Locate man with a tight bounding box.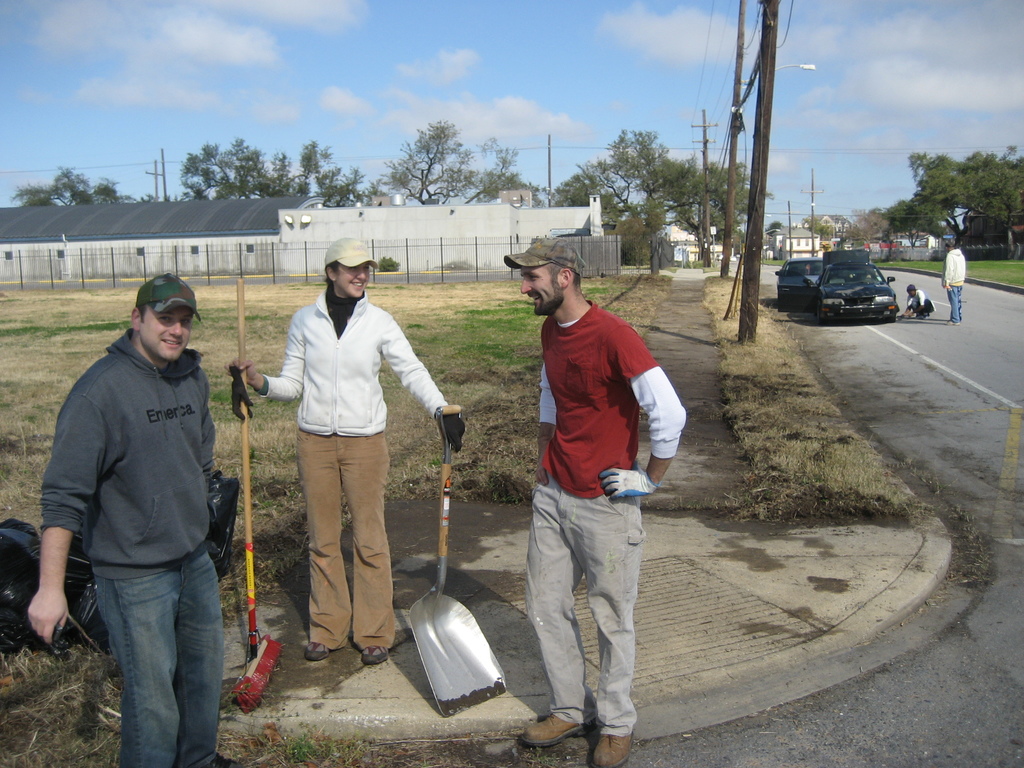
(x1=33, y1=251, x2=255, y2=764).
